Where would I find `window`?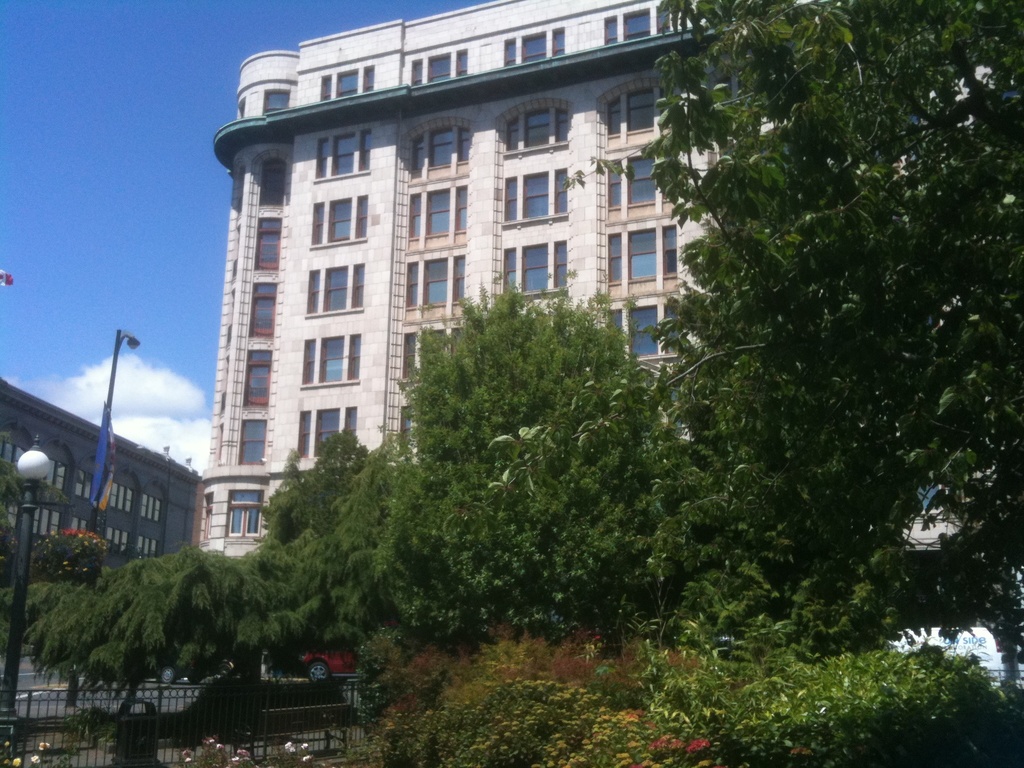
At region(295, 414, 309, 456).
